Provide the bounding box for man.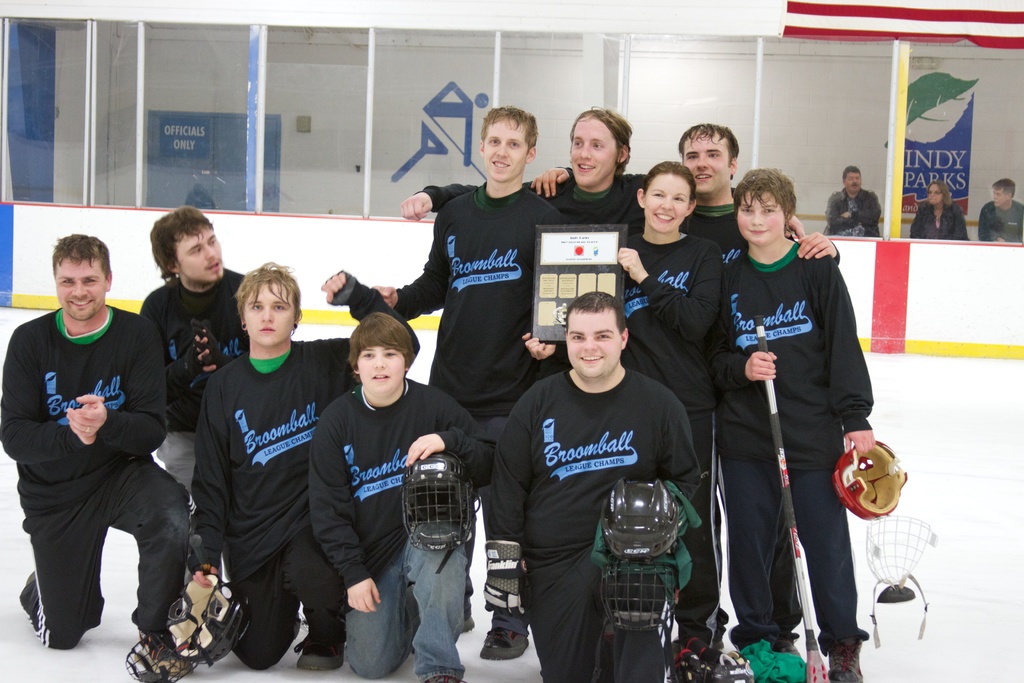
[710, 168, 877, 682].
